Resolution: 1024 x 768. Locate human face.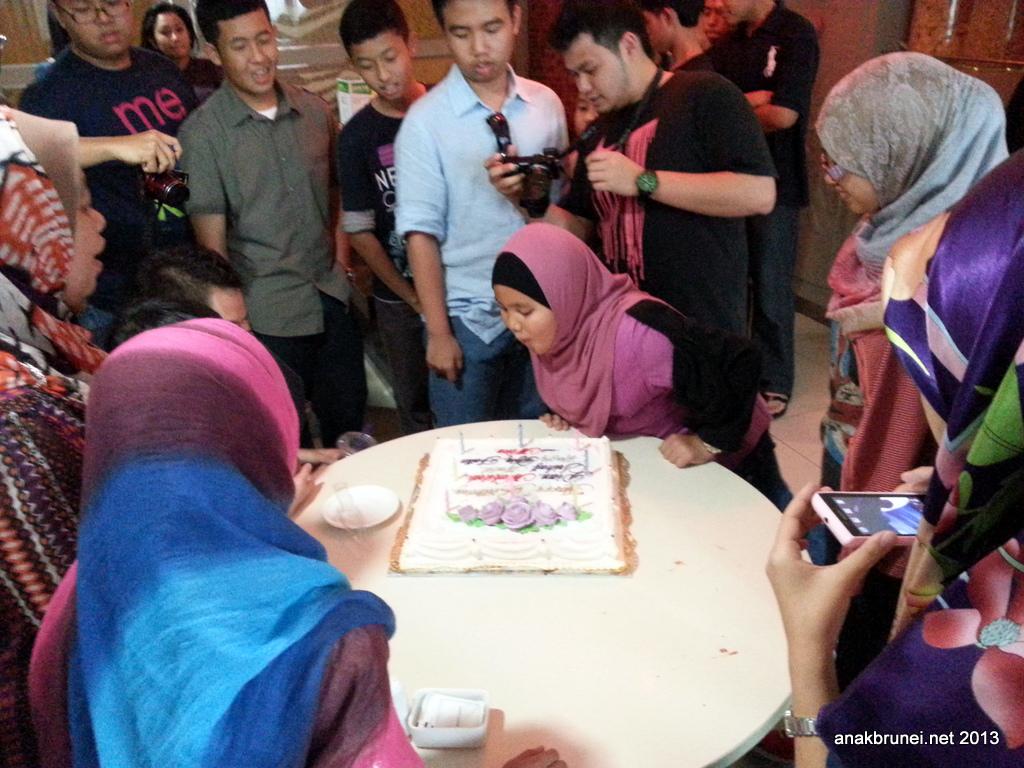
699/6/730/37.
